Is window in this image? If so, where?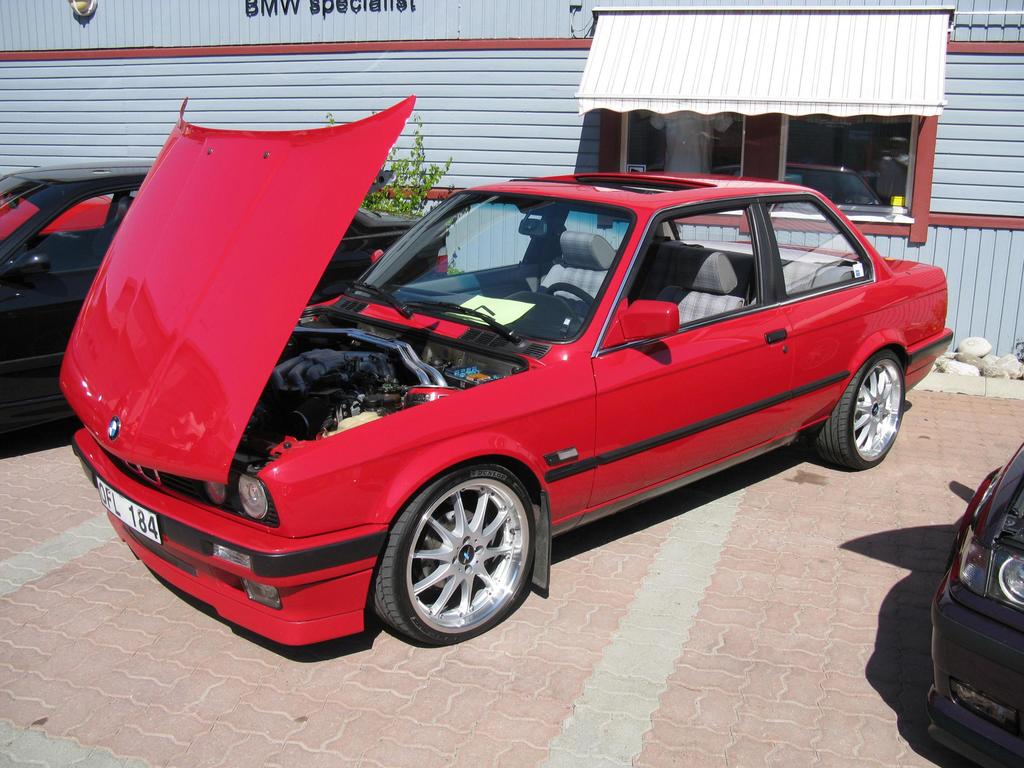
Yes, at 596/106/941/245.
